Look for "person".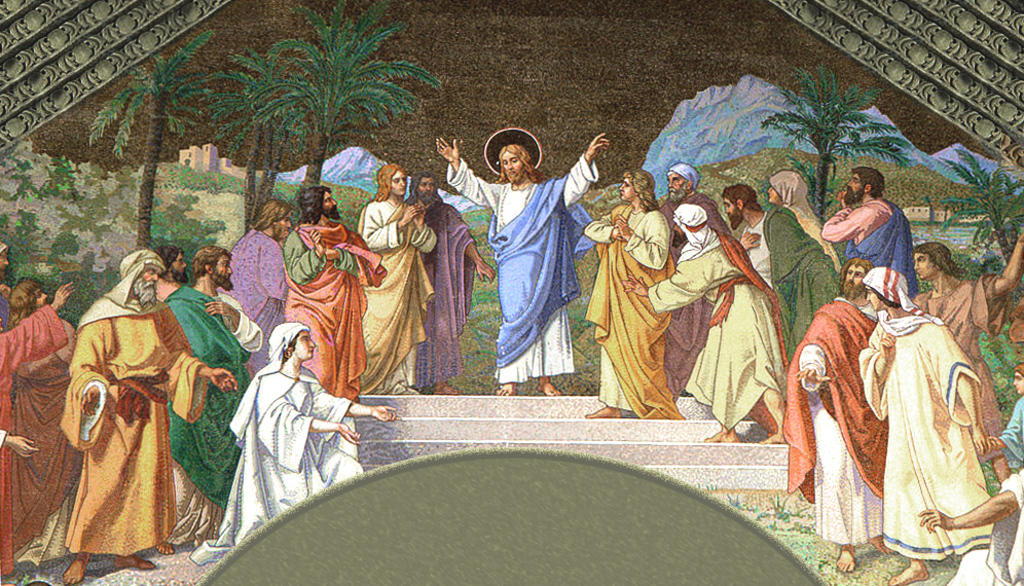
Found: (907, 234, 1016, 439).
